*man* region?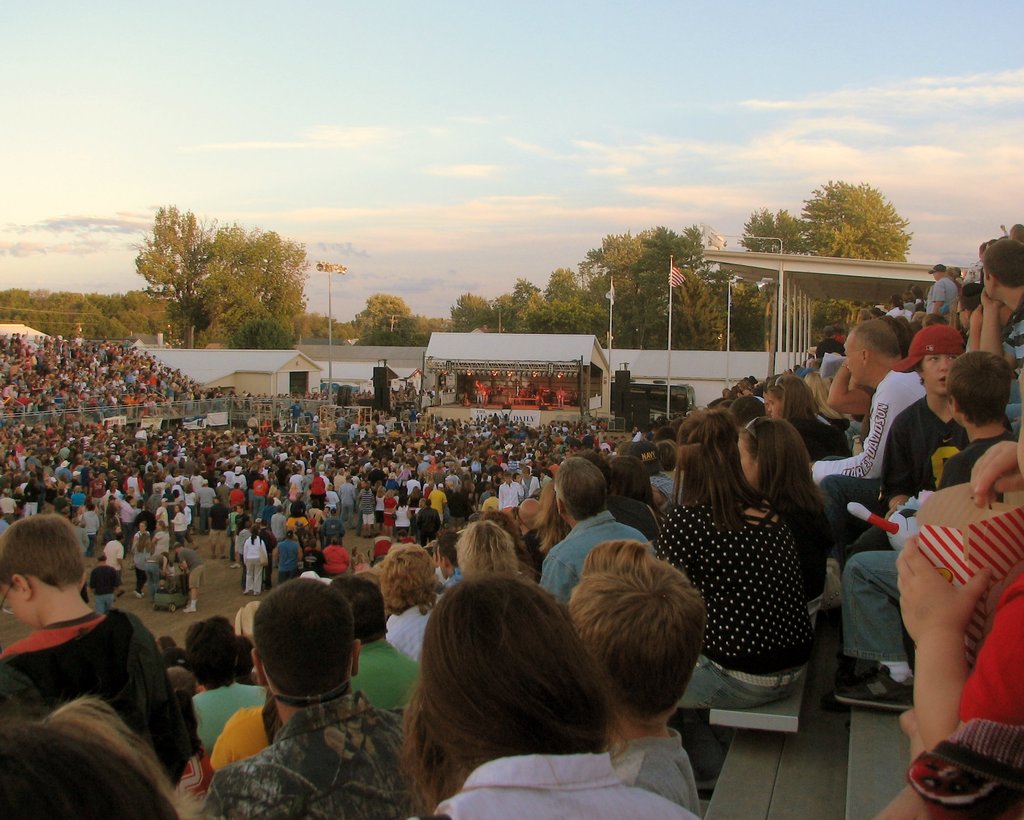
box(207, 493, 232, 562)
